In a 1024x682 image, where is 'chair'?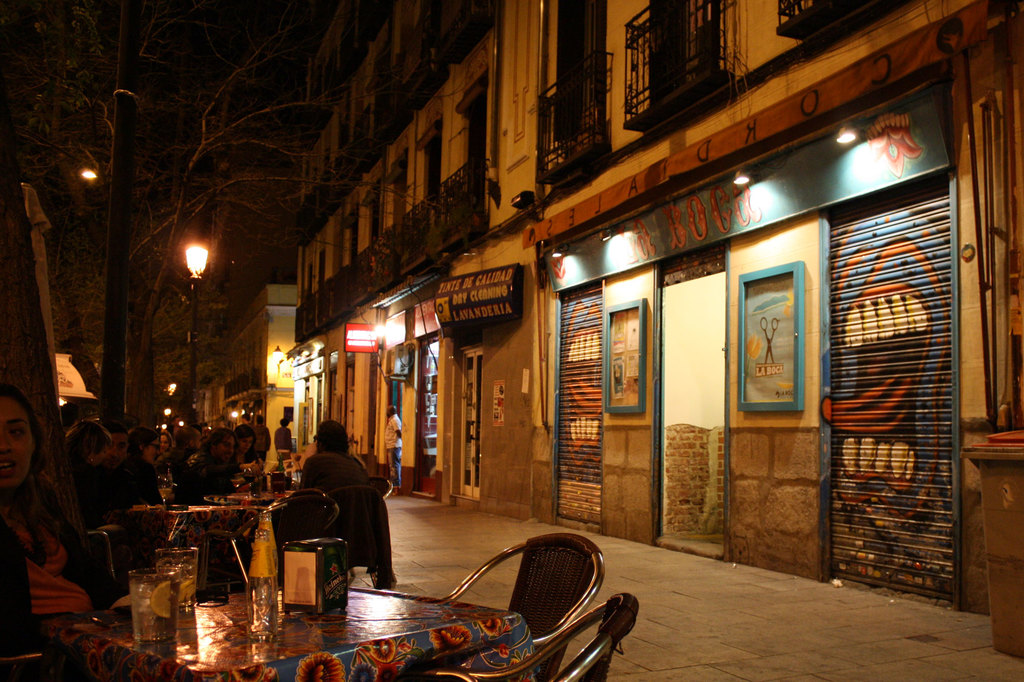
230/494/339/580.
